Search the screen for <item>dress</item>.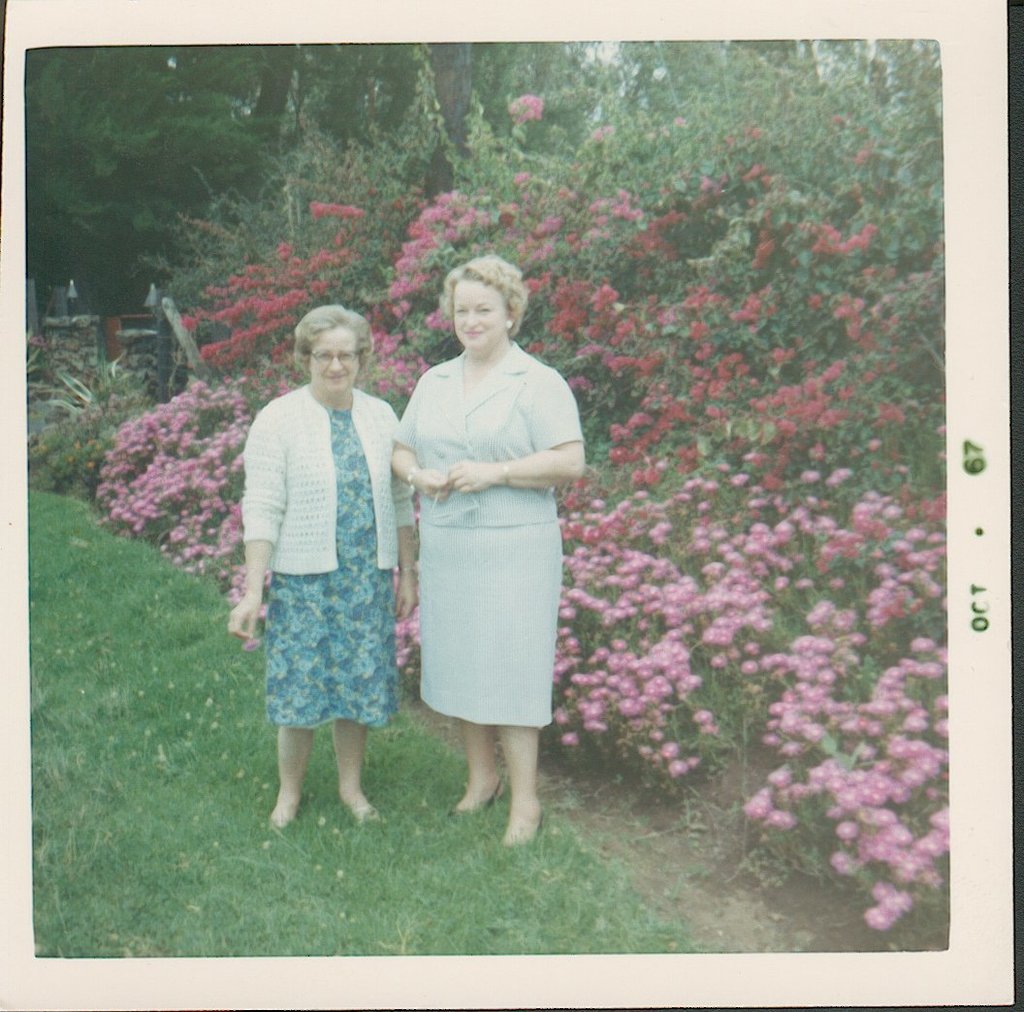
Found at [396,336,585,730].
